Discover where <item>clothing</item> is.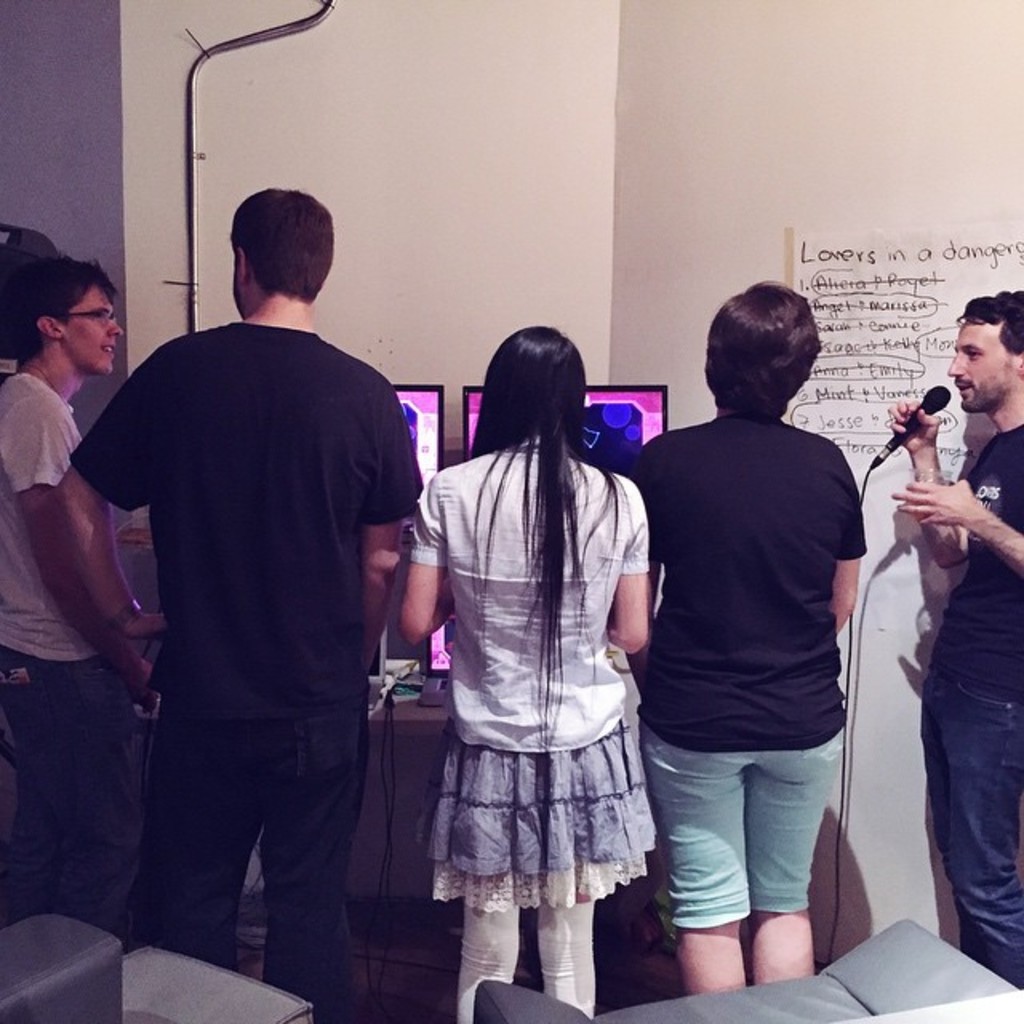
Discovered at pyautogui.locateOnScreen(0, 366, 141, 938).
